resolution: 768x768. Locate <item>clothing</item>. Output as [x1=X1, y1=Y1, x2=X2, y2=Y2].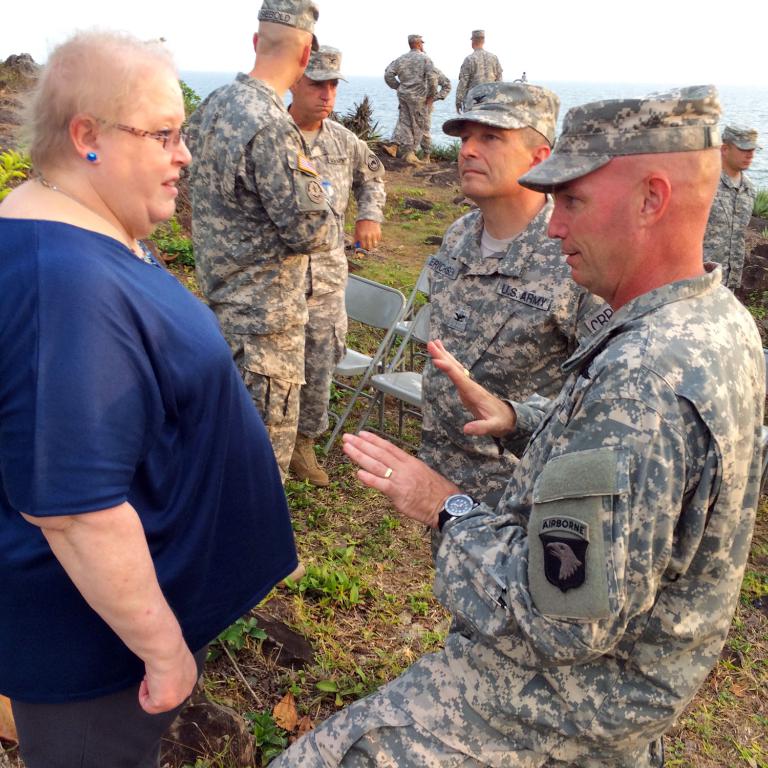
[x1=282, y1=103, x2=388, y2=439].
